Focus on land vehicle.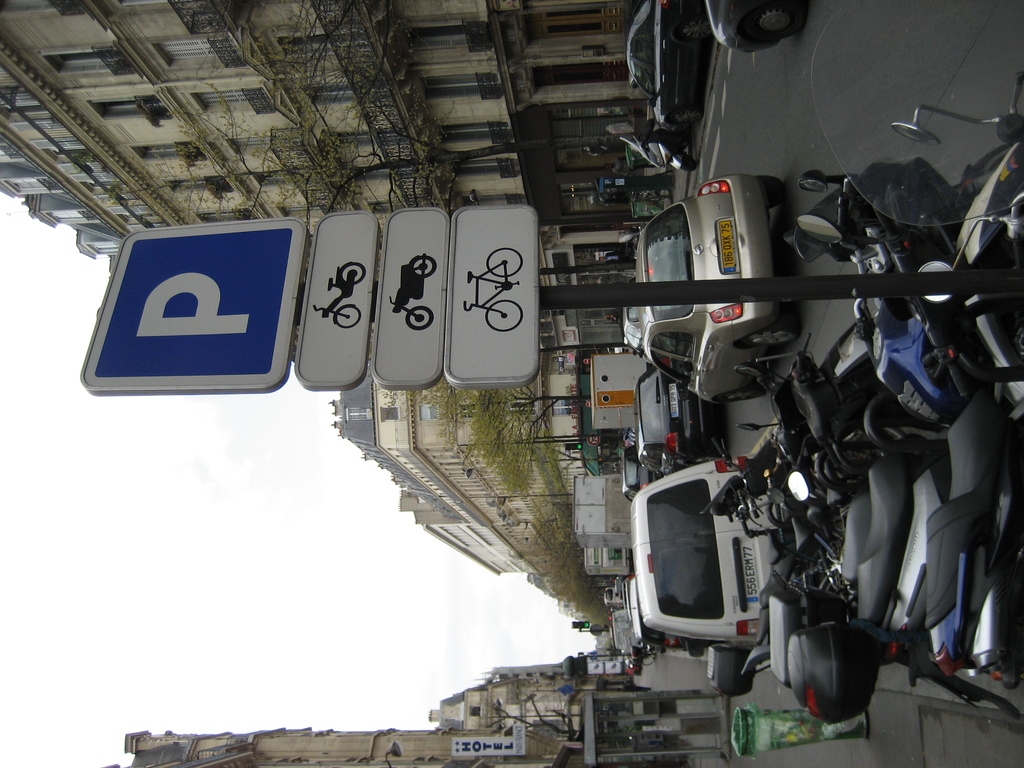
Focused at <region>312, 259, 367, 331</region>.
